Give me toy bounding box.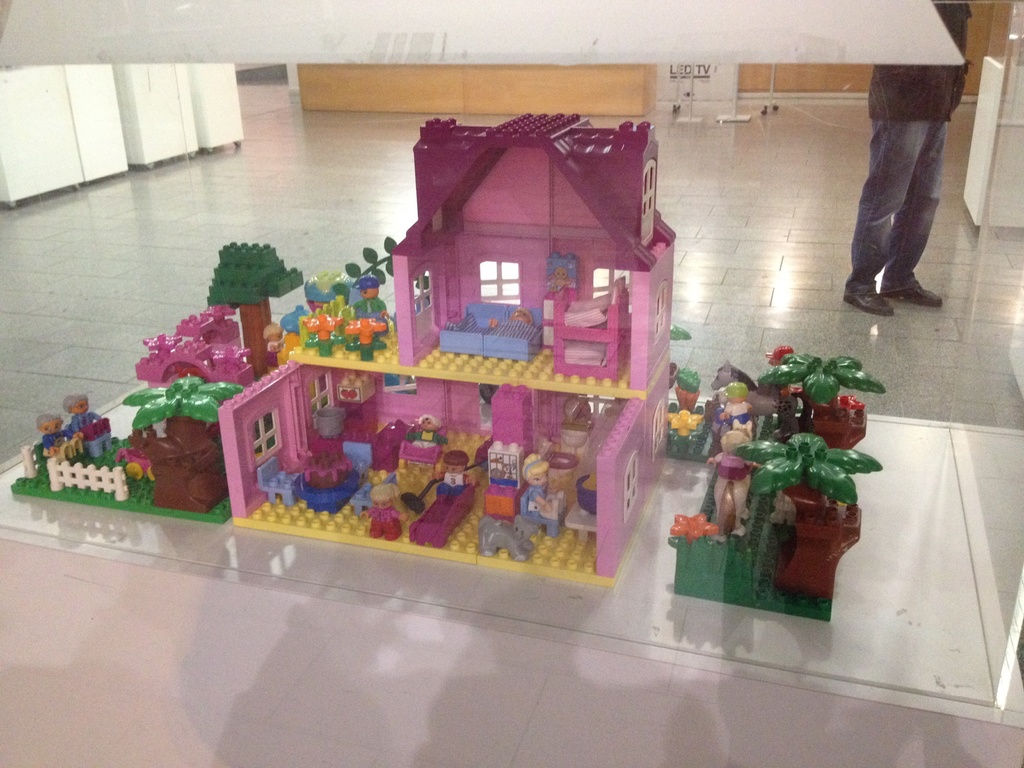
x1=292 y1=472 x2=362 y2=520.
